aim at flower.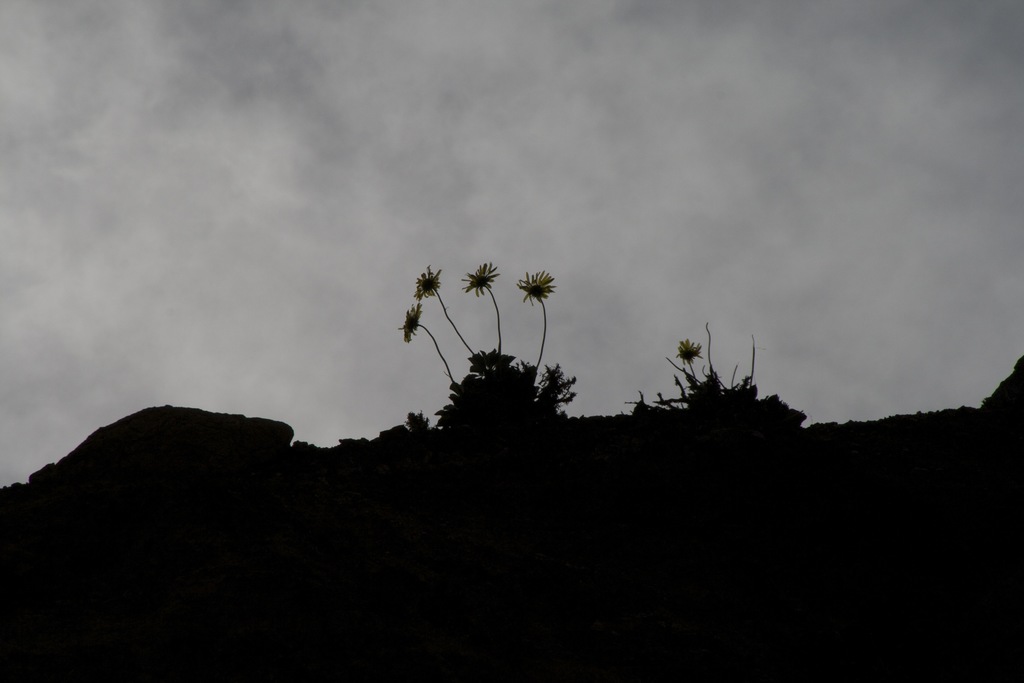
Aimed at l=515, t=267, r=556, b=308.
